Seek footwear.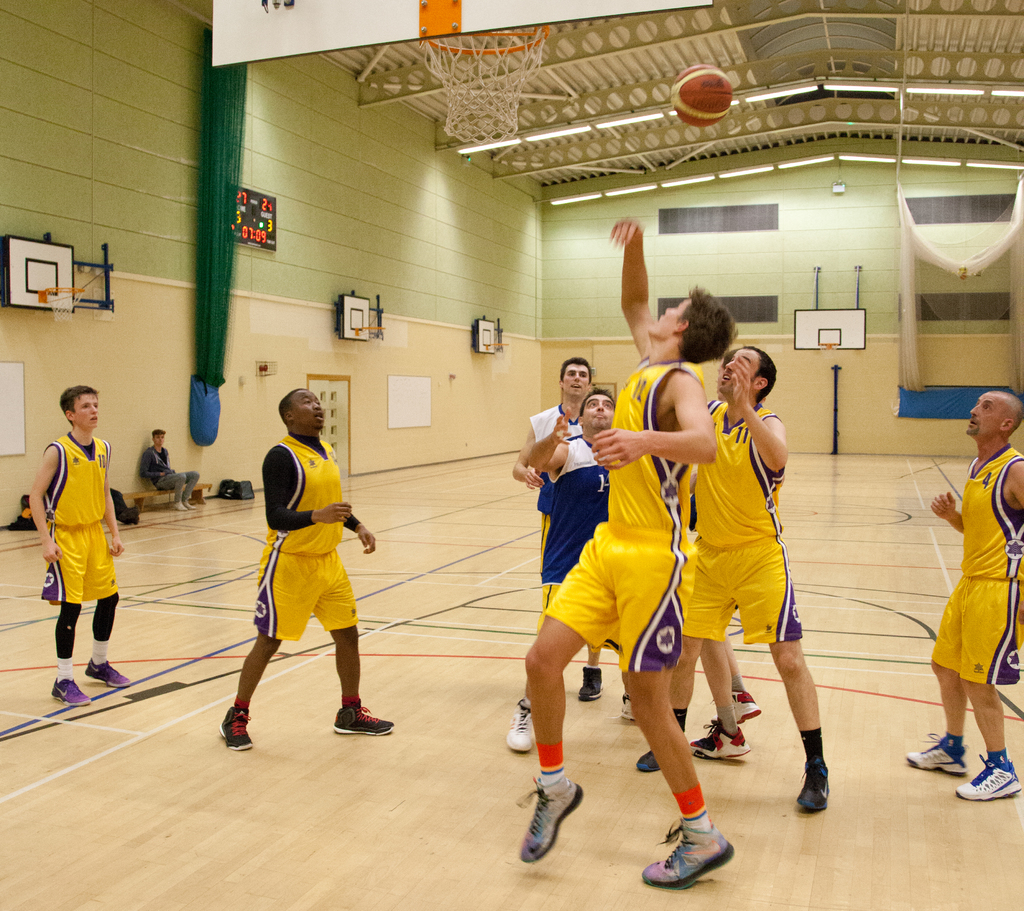
x1=122, y1=509, x2=128, y2=523.
